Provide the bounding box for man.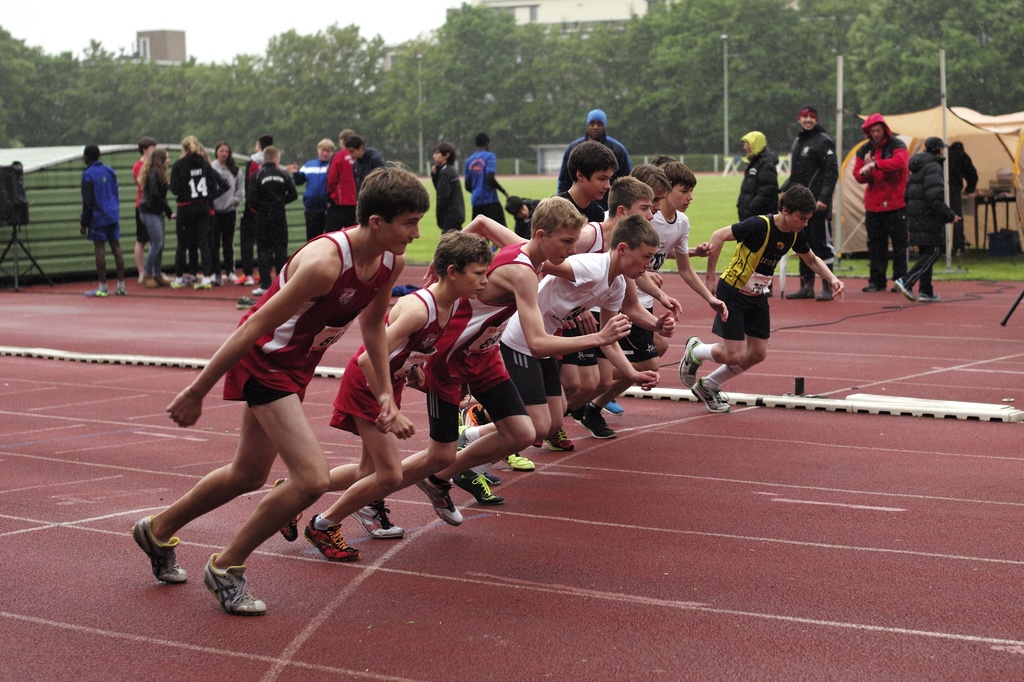
select_region(893, 135, 963, 299).
